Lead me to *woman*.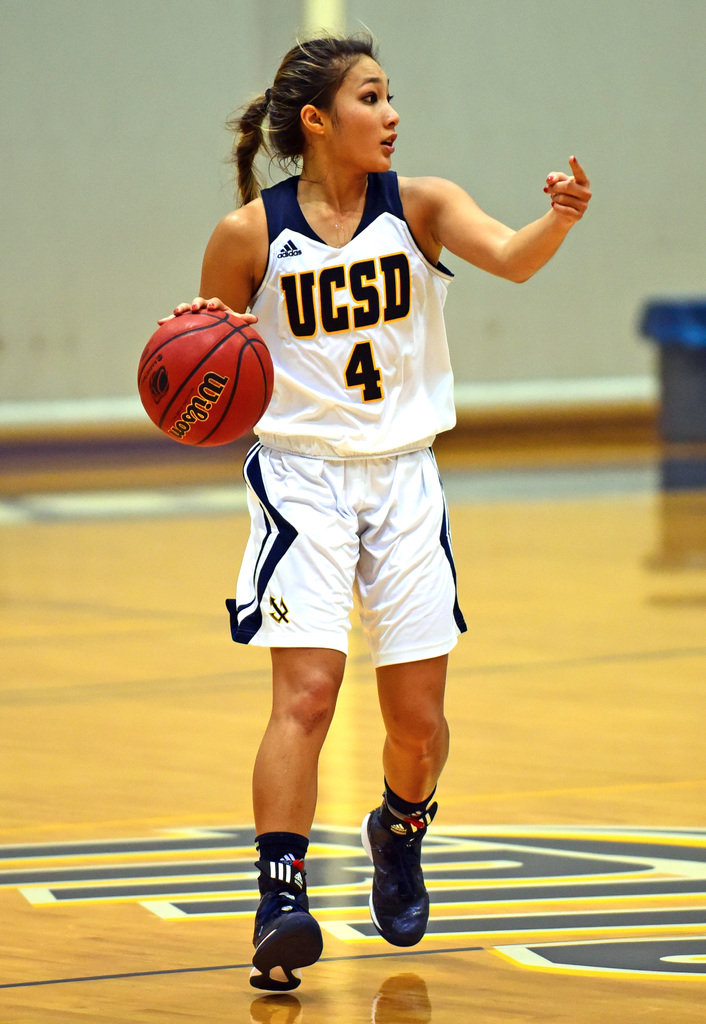
Lead to (x1=193, y1=28, x2=524, y2=946).
